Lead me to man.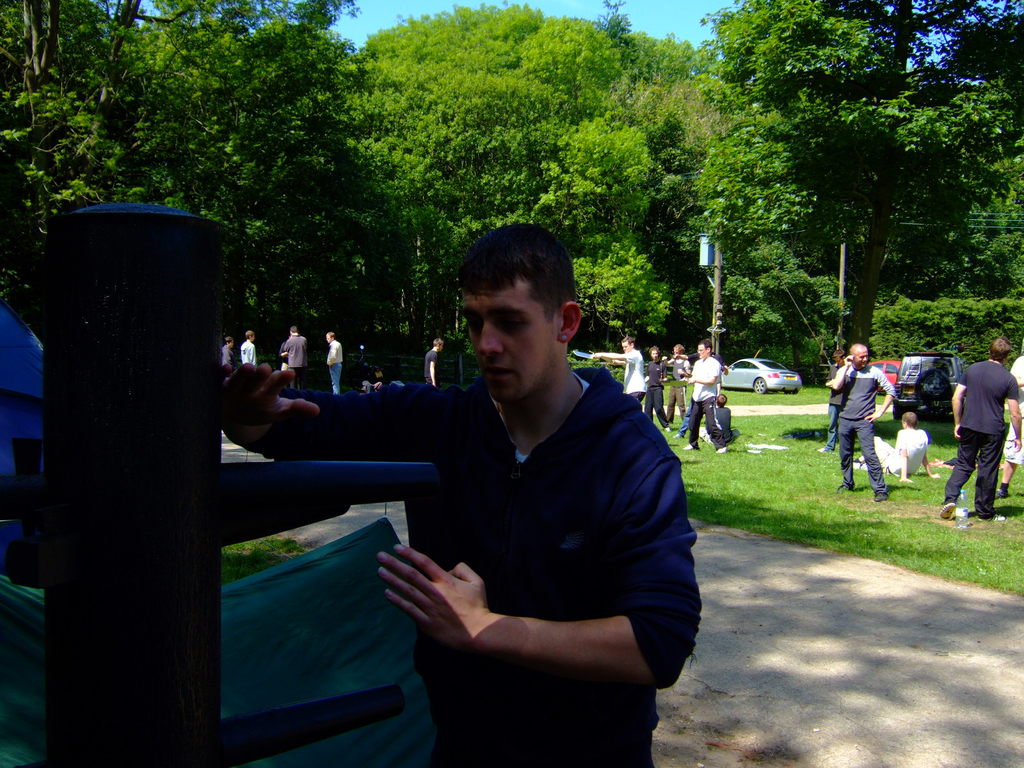
Lead to (422, 336, 449, 385).
